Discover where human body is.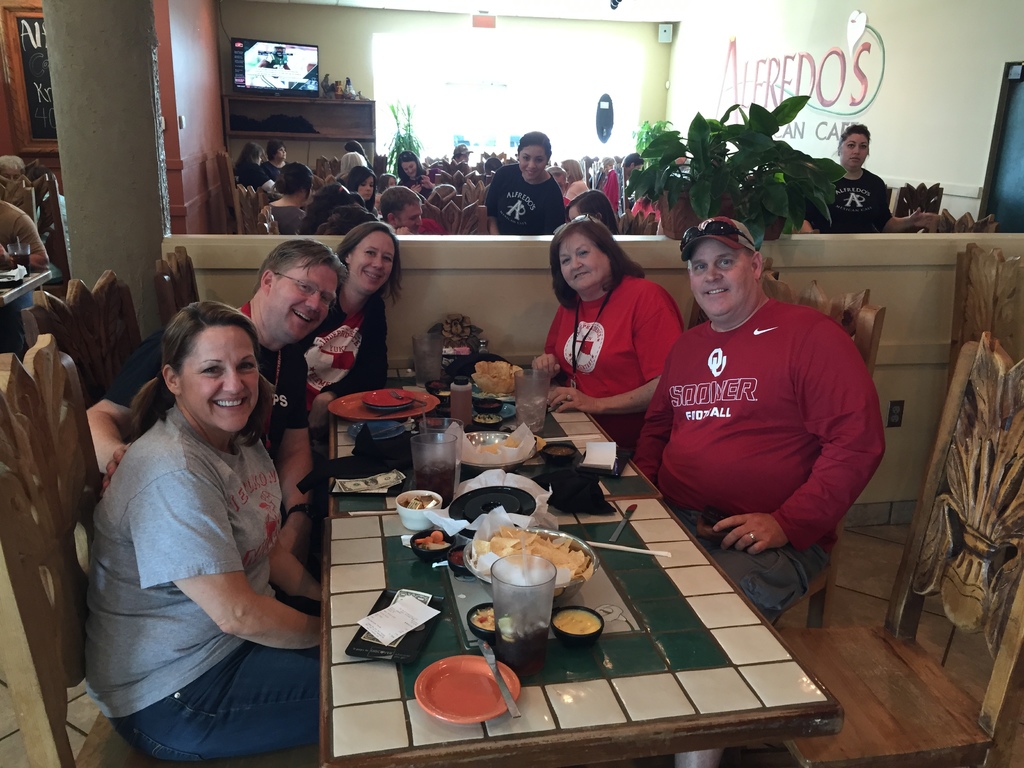
Discovered at rect(630, 220, 888, 621).
